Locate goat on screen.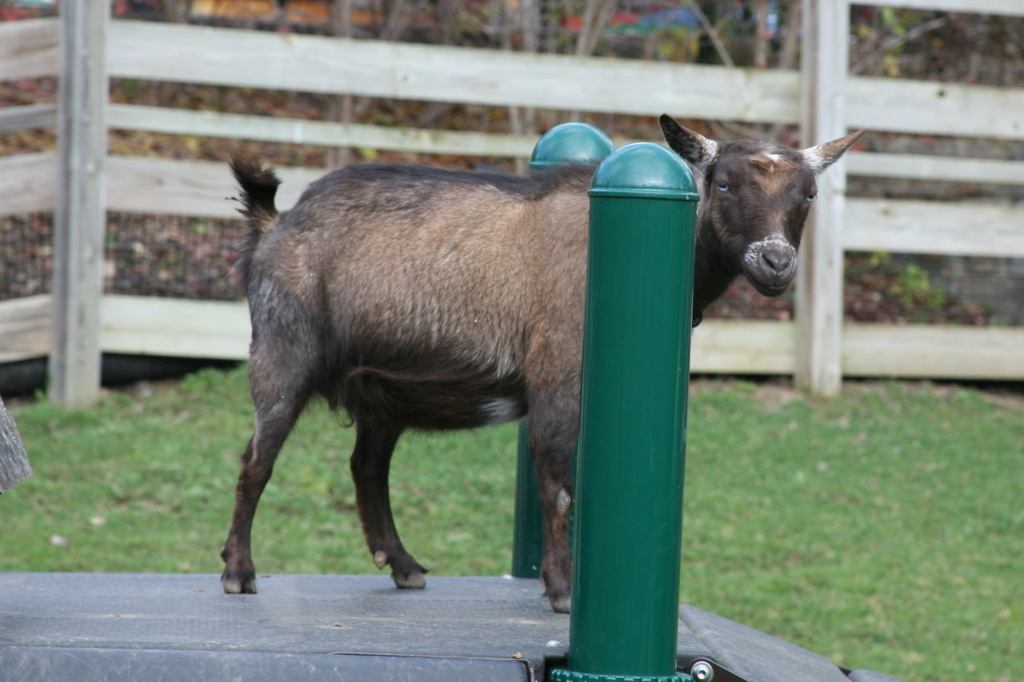
On screen at {"left": 220, "top": 126, "right": 874, "bottom": 612}.
